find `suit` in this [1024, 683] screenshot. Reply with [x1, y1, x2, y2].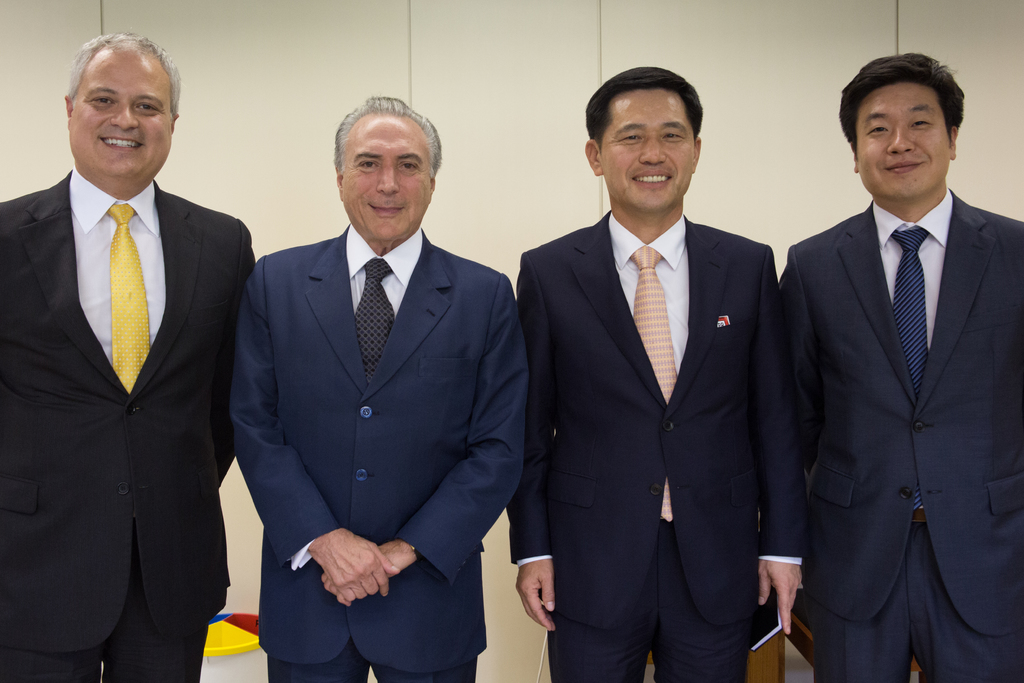
[0, 165, 258, 682].
